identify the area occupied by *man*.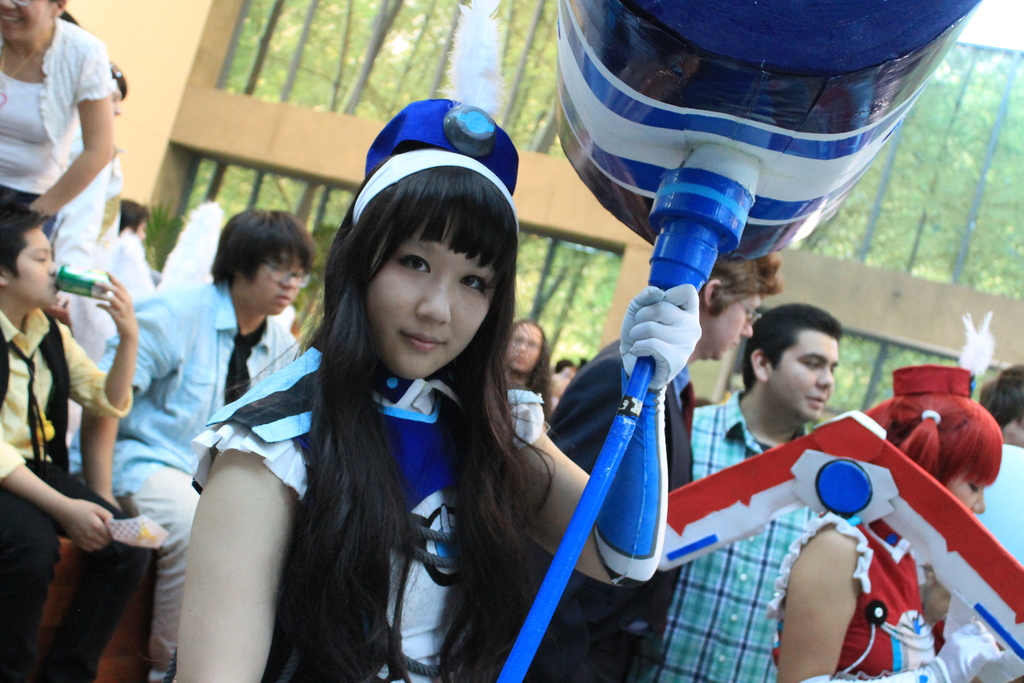
Area: detection(64, 204, 323, 682).
